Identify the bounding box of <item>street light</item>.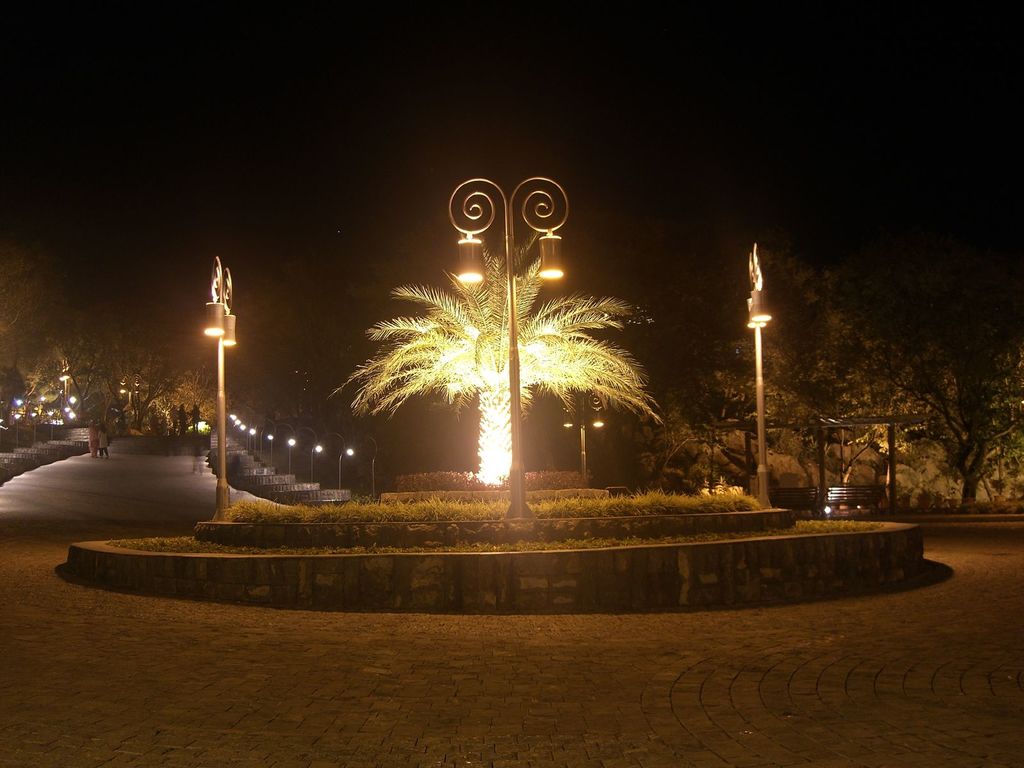
bbox(113, 372, 143, 424).
